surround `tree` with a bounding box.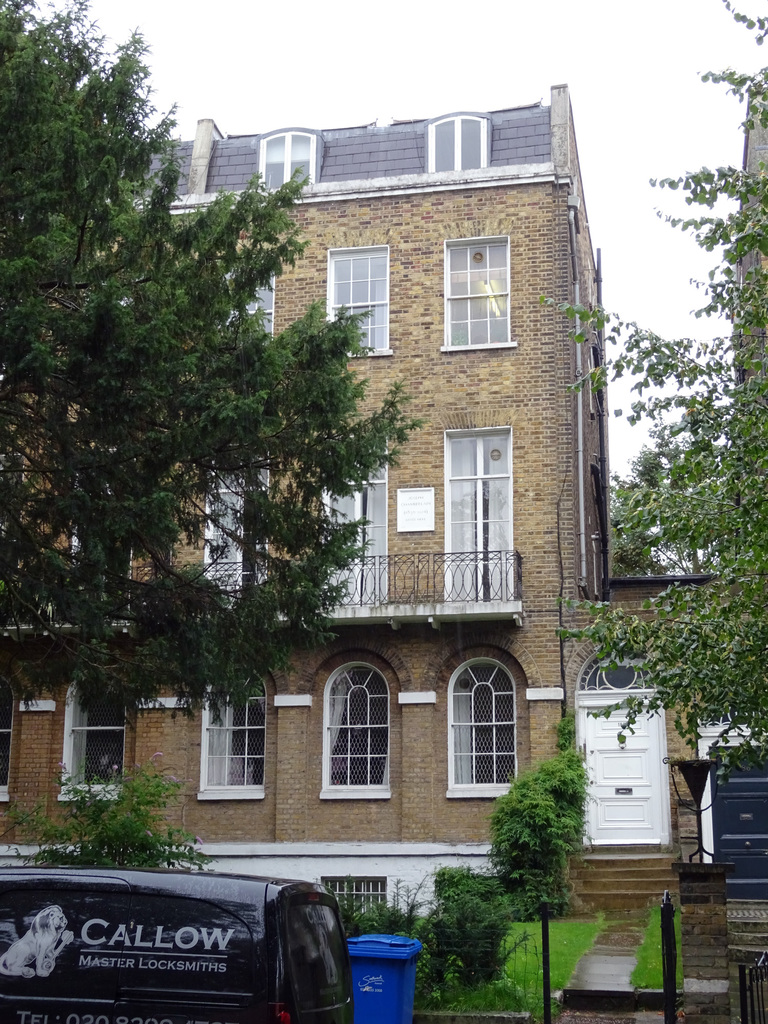
crop(0, 0, 429, 740).
